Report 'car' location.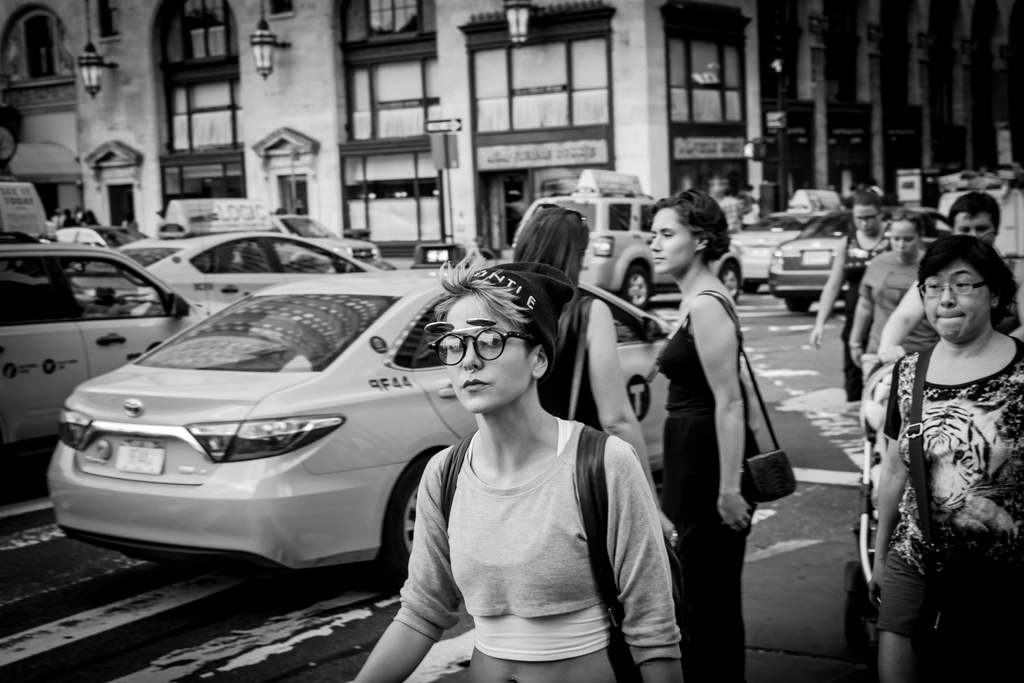
Report: l=51, t=267, r=755, b=576.
